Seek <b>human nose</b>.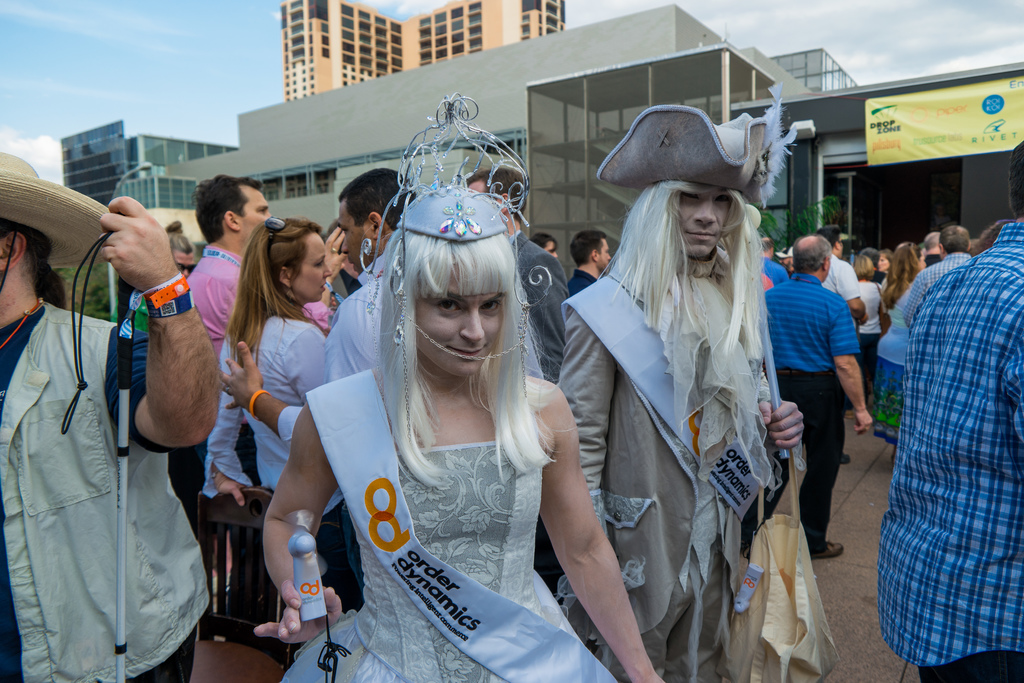
(461,306,488,342).
